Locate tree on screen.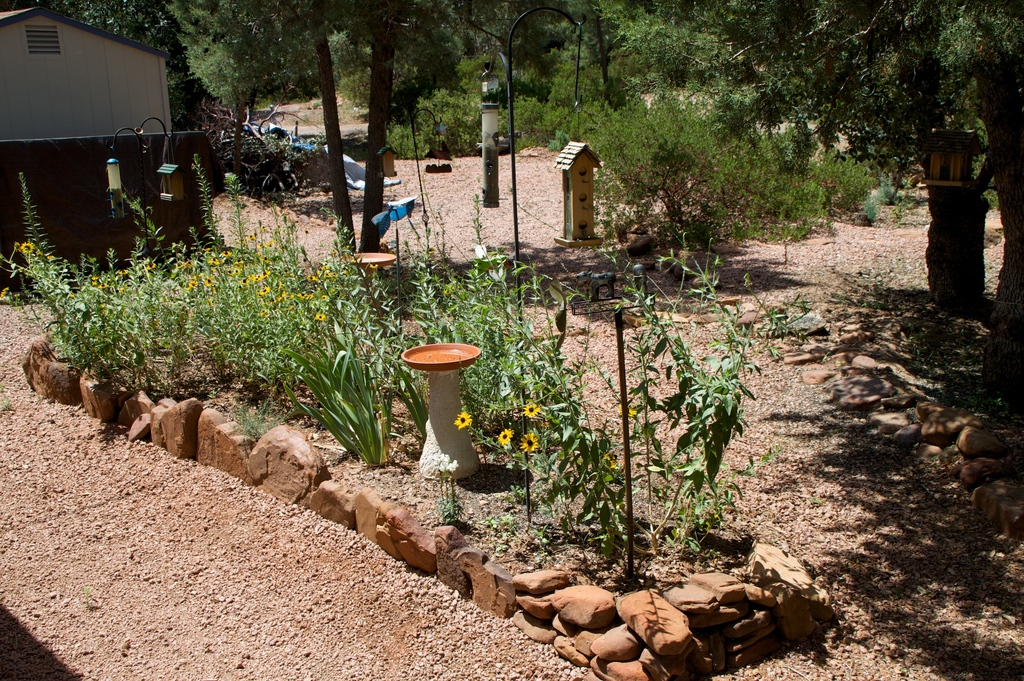
On screen at box(594, 0, 1023, 336).
